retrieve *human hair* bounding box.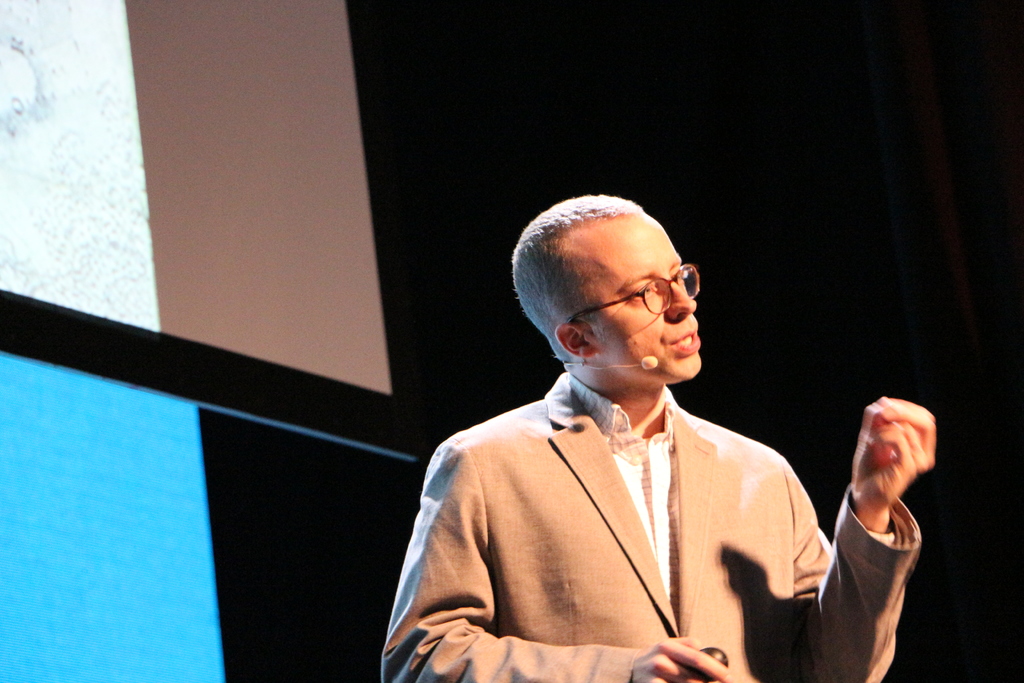
Bounding box: {"x1": 508, "y1": 193, "x2": 639, "y2": 353}.
